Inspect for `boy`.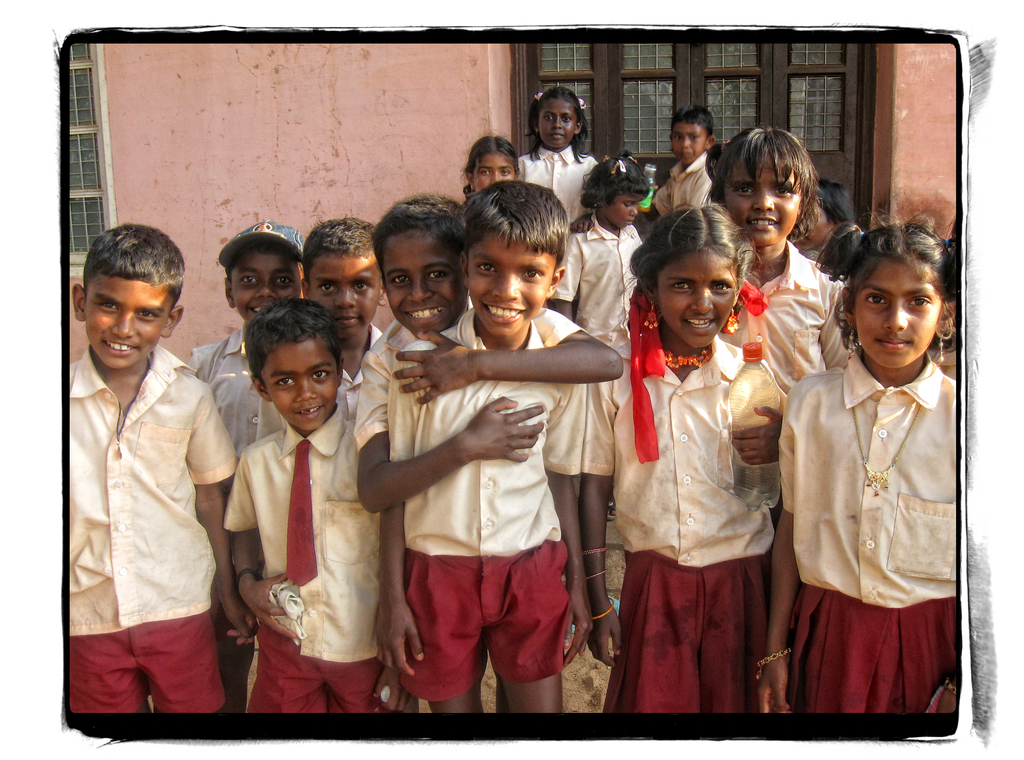
Inspection: [646,103,719,222].
